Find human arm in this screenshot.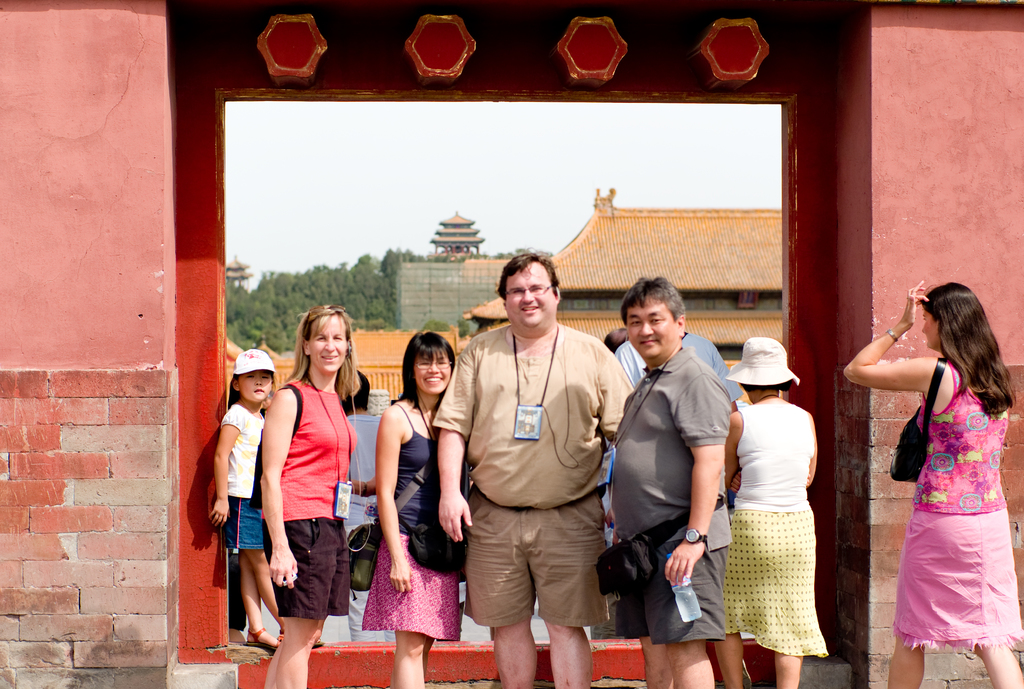
The bounding box for human arm is bbox(836, 270, 938, 393).
